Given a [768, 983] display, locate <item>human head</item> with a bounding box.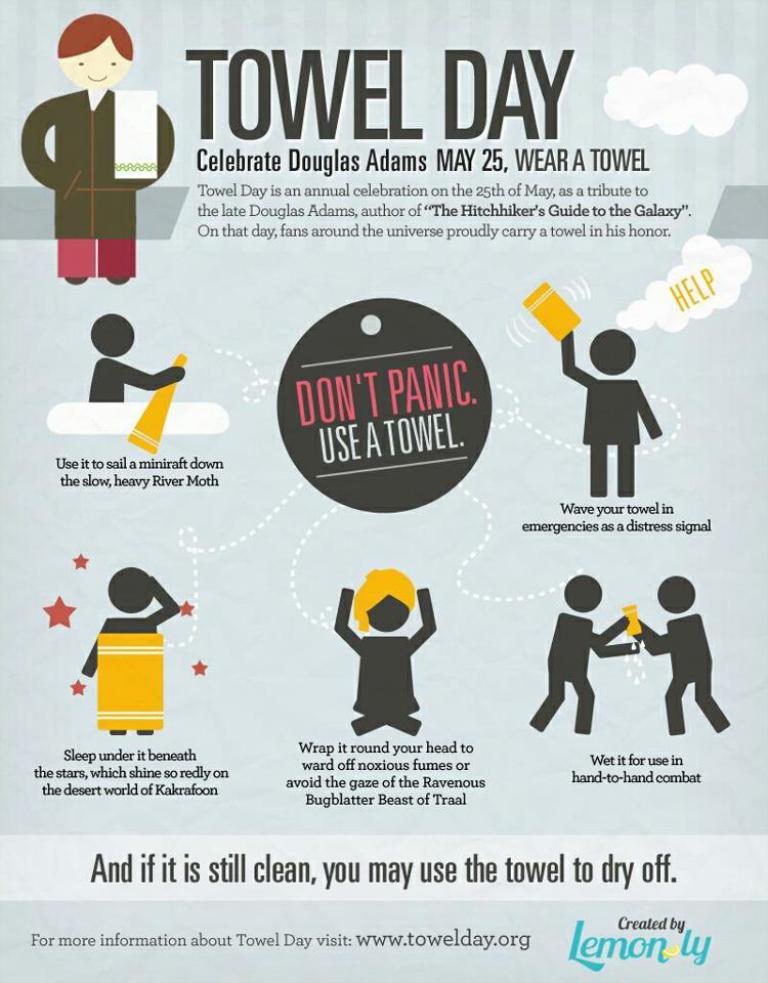
Located: region(561, 576, 602, 614).
